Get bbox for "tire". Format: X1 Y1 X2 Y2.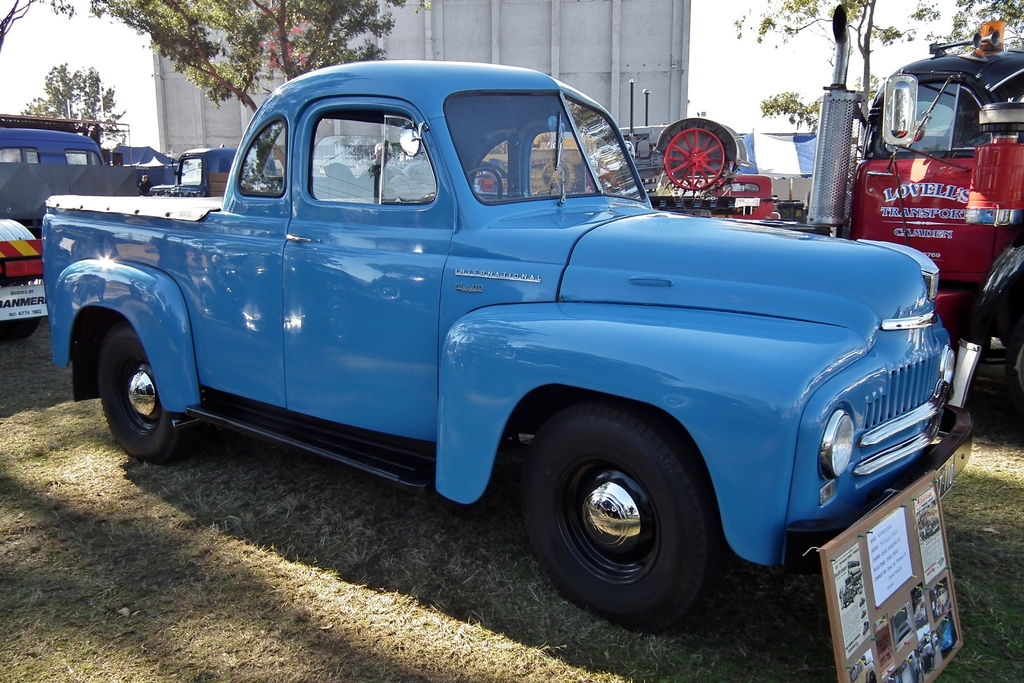
101 325 195 463.
